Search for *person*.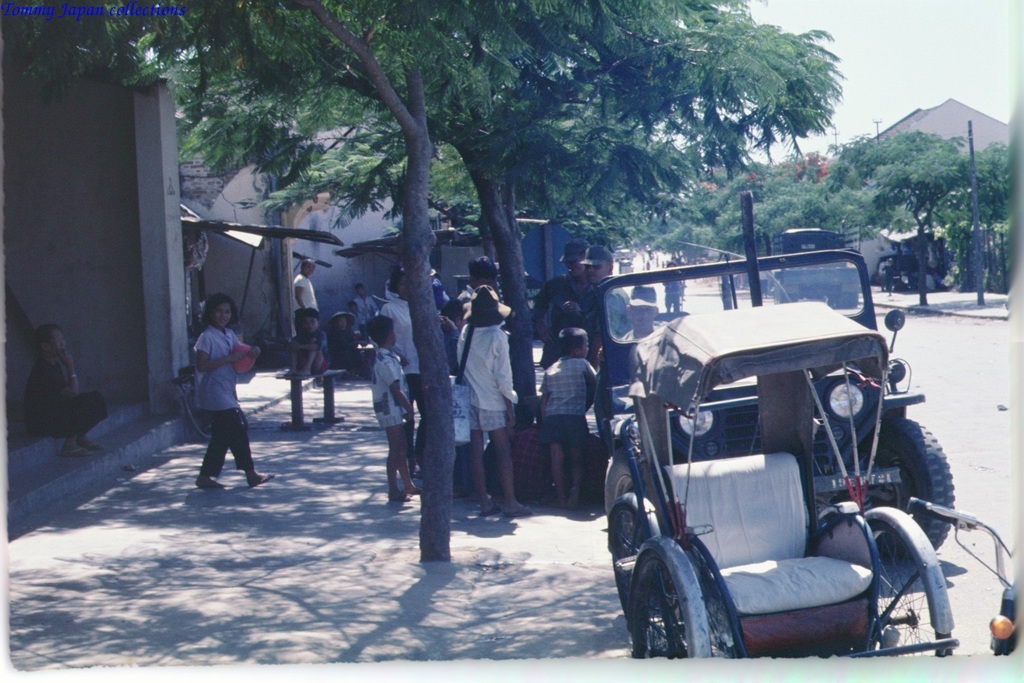
Found at 348/300/364/331.
